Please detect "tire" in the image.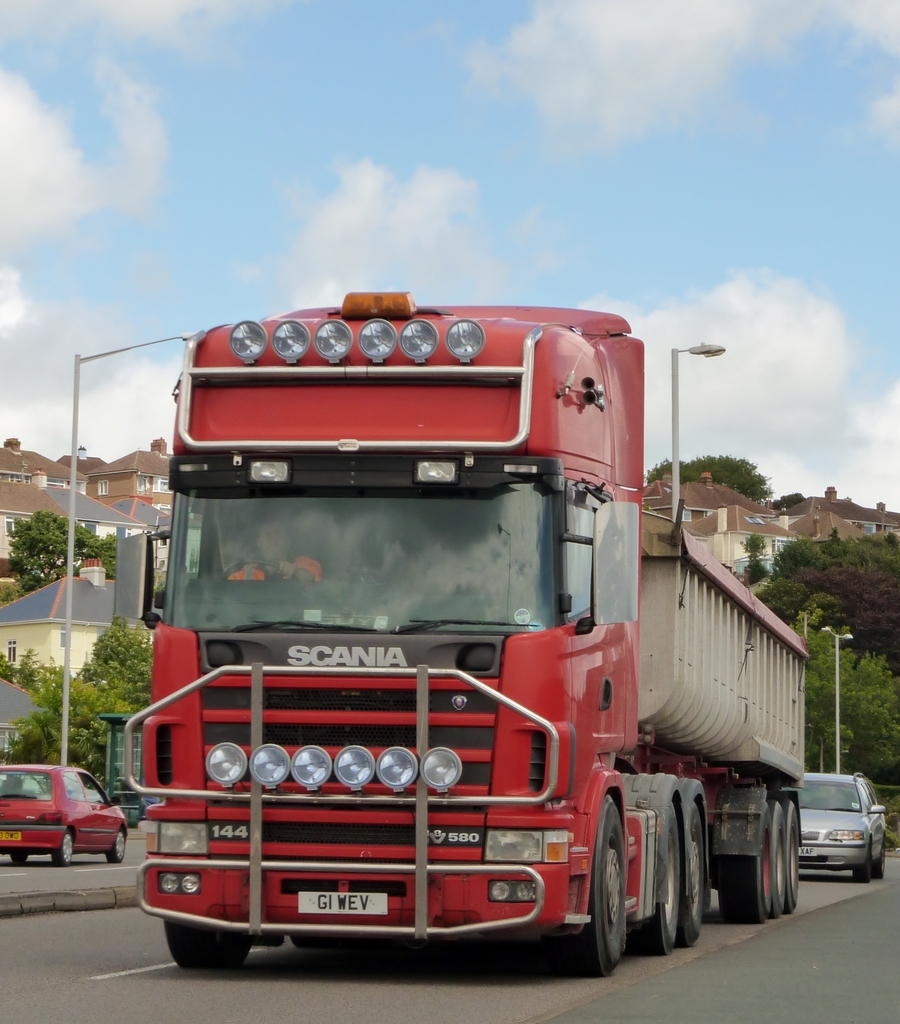
box(165, 916, 254, 970).
